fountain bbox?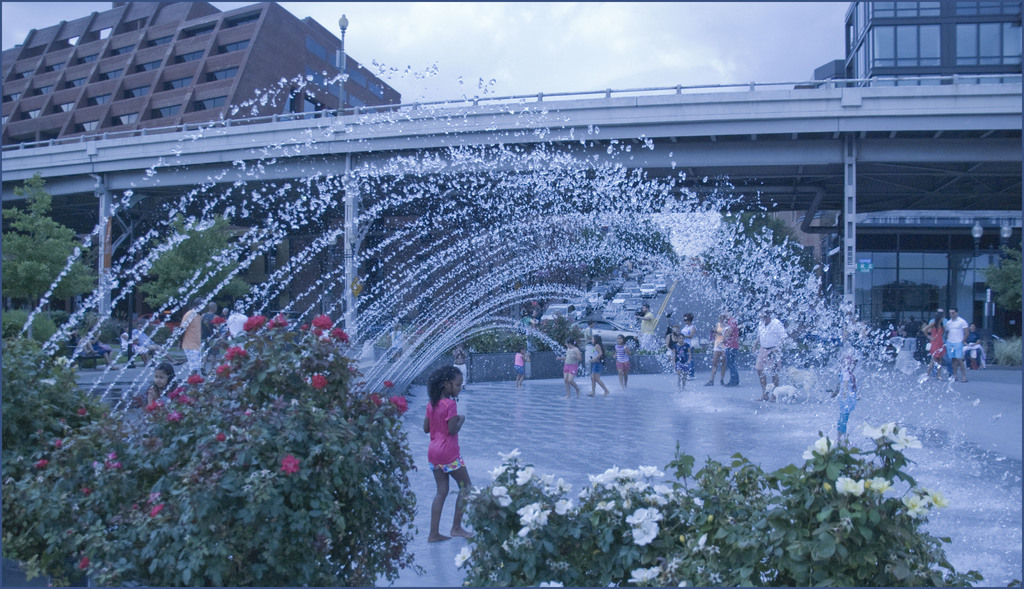
<box>0,51,1021,588</box>
